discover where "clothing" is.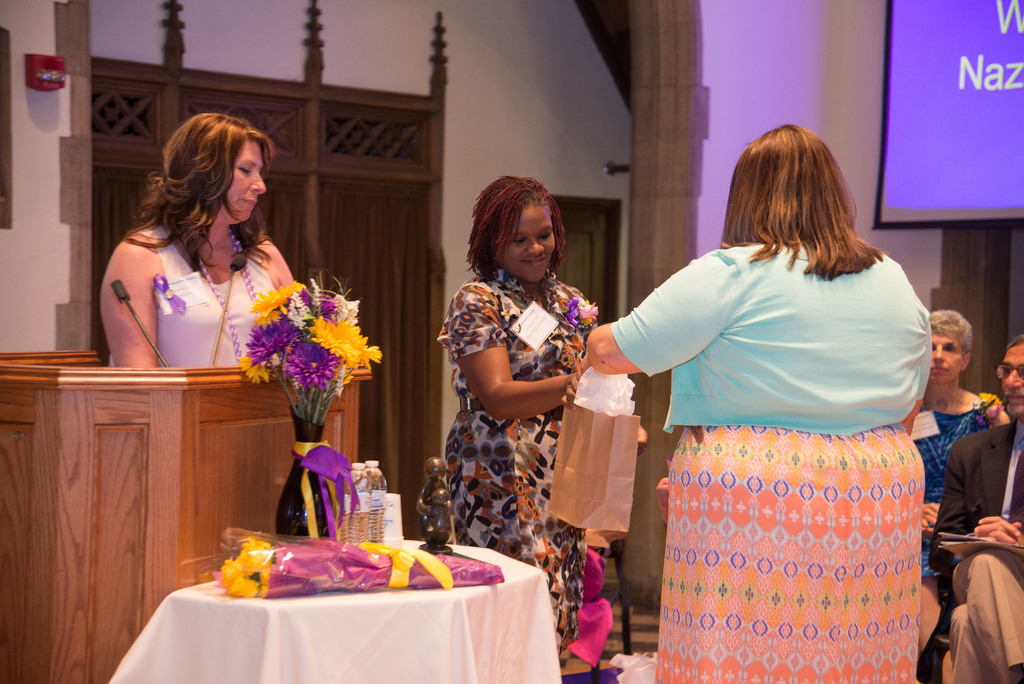
Discovered at crop(604, 208, 952, 637).
